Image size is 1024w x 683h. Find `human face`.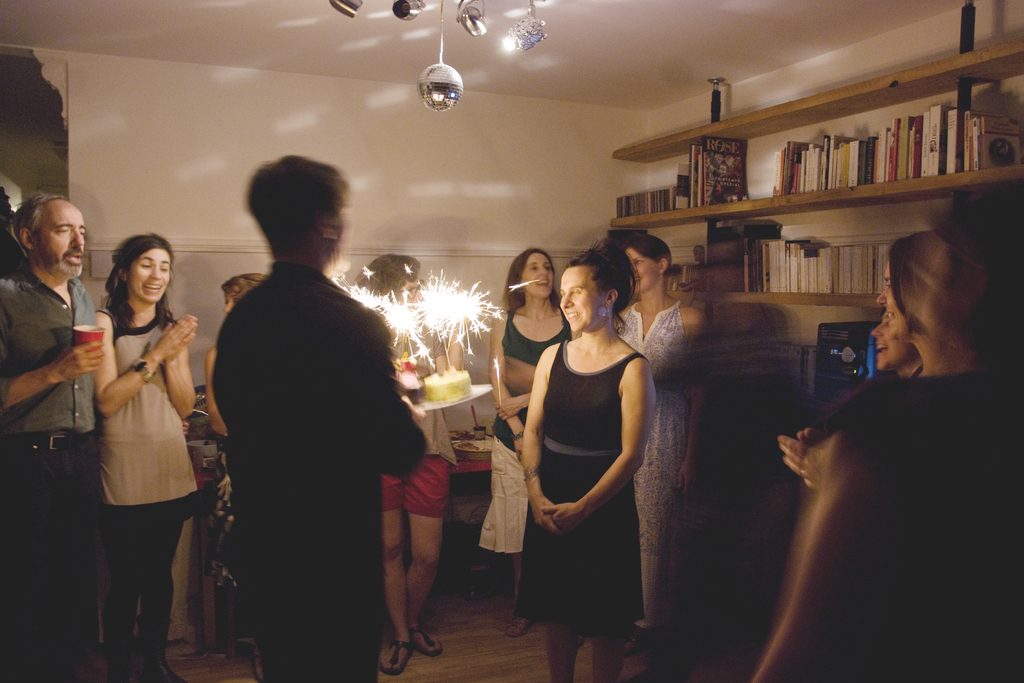
detection(522, 252, 556, 297).
